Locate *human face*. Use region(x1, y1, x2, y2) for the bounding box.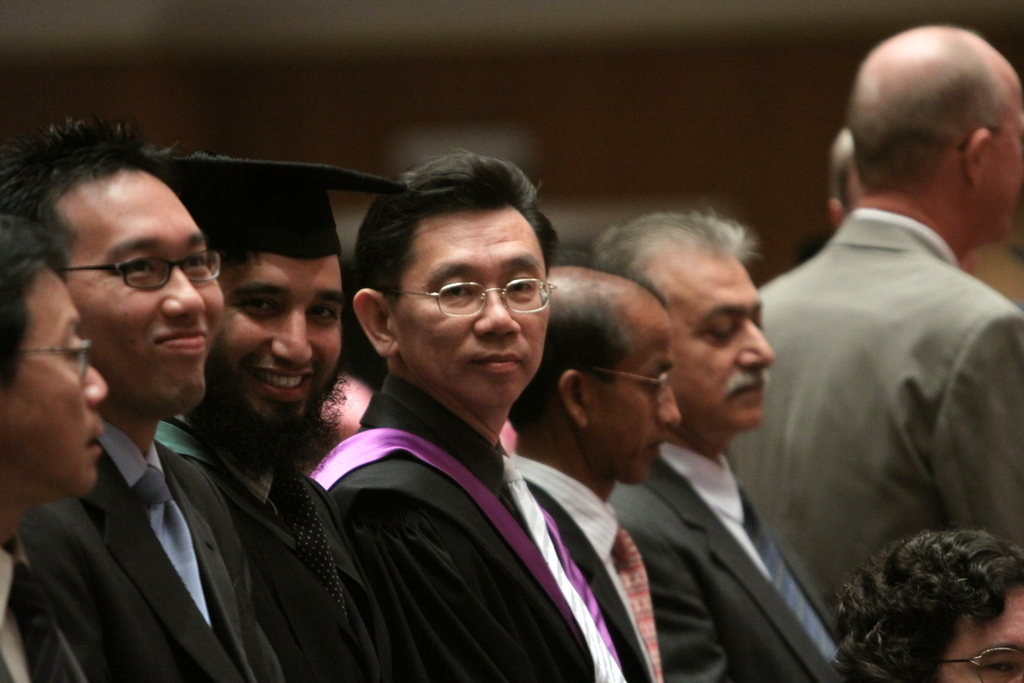
region(986, 80, 1023, 240).
